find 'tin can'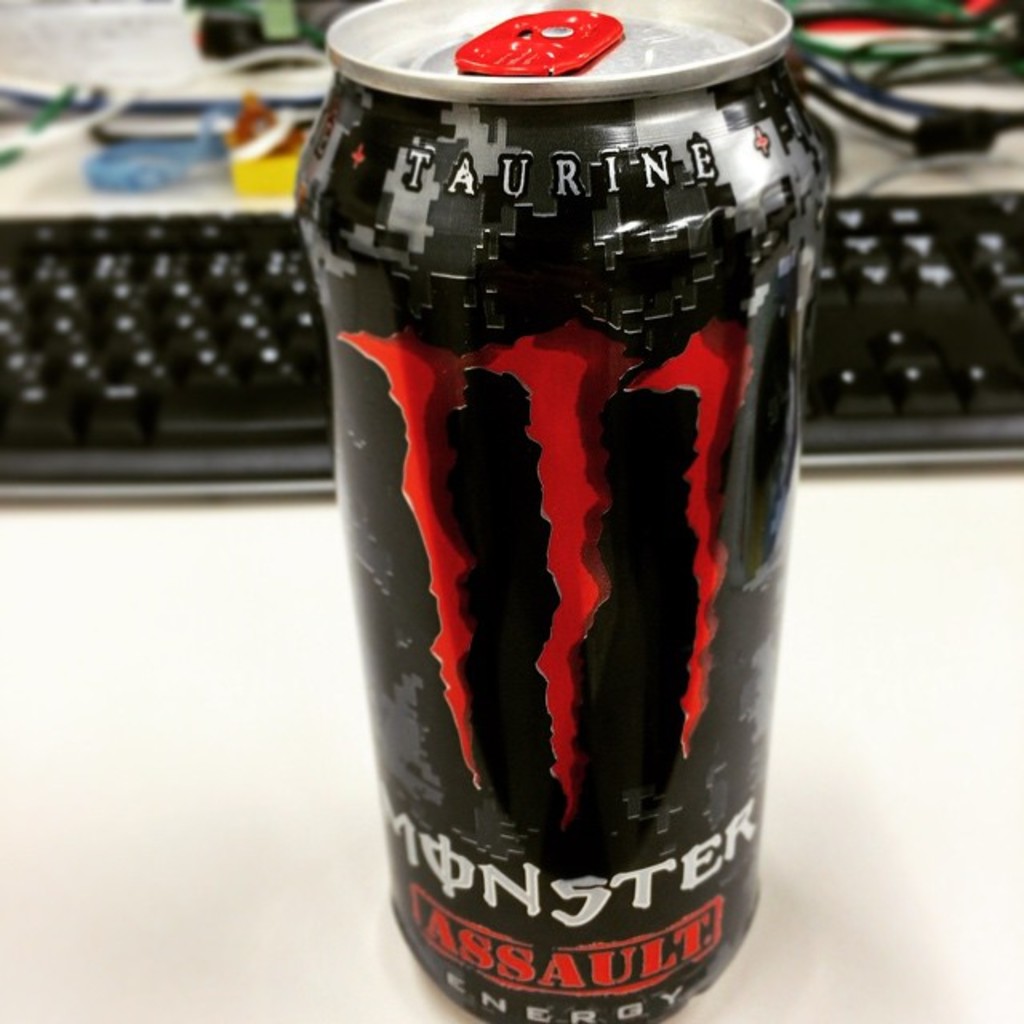
rect(314, 8, 832, 1023)
